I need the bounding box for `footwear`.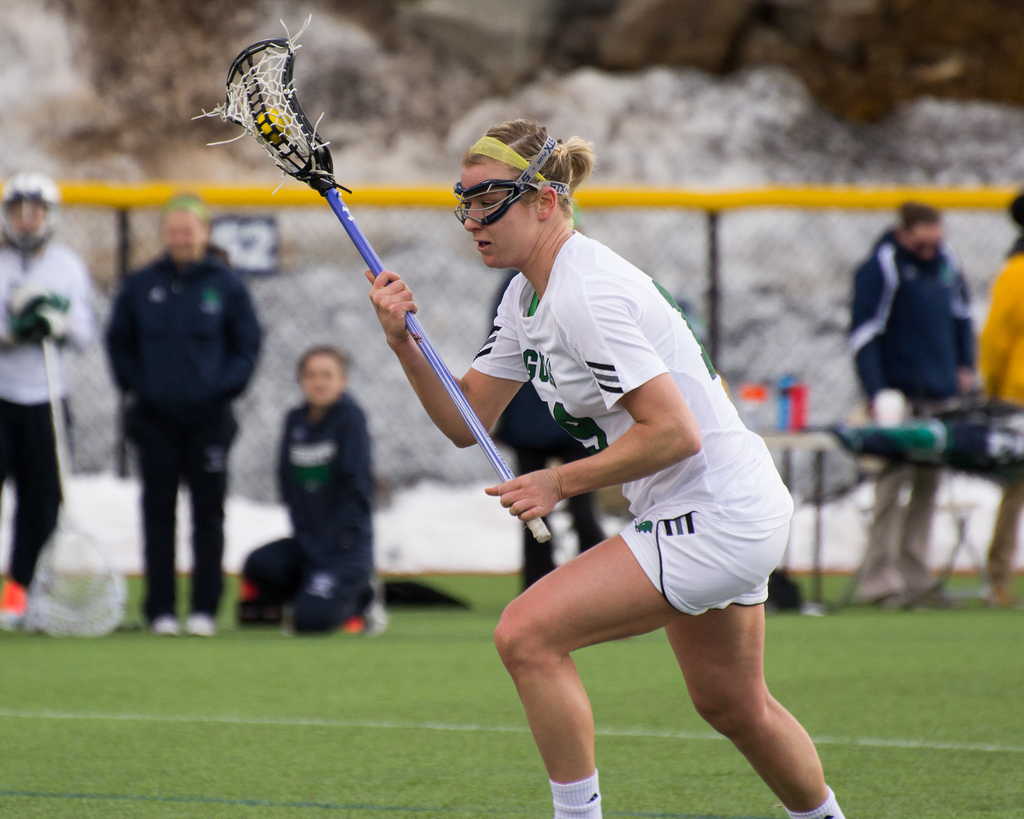
Here it is: l=183, t=612, r=215, b=636.
